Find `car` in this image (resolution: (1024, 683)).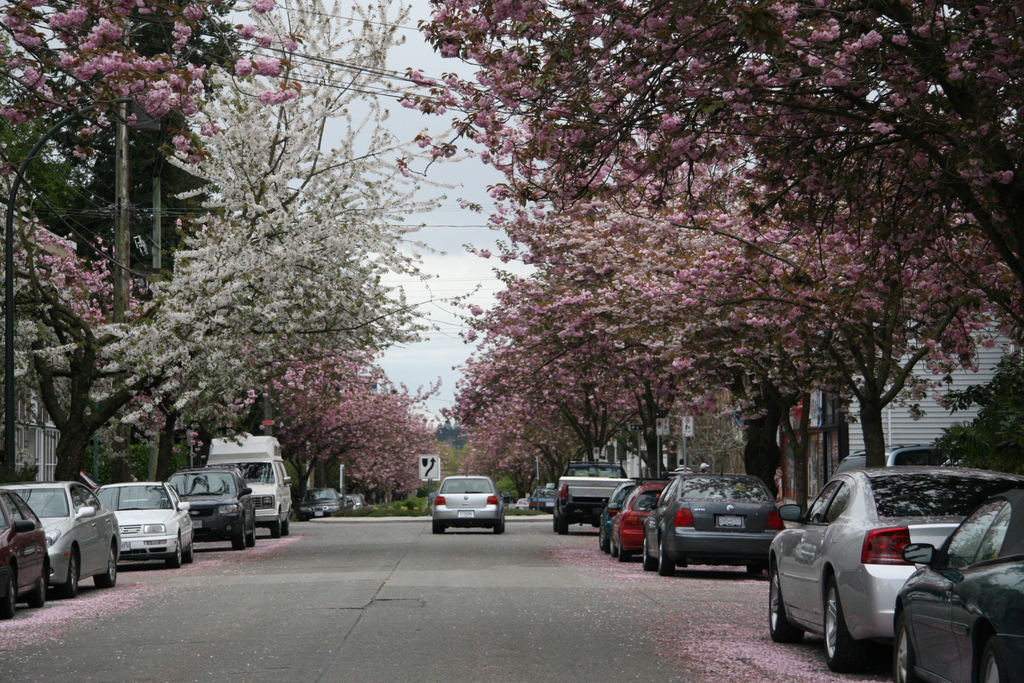
crop(888, 484, 1023, 680).
